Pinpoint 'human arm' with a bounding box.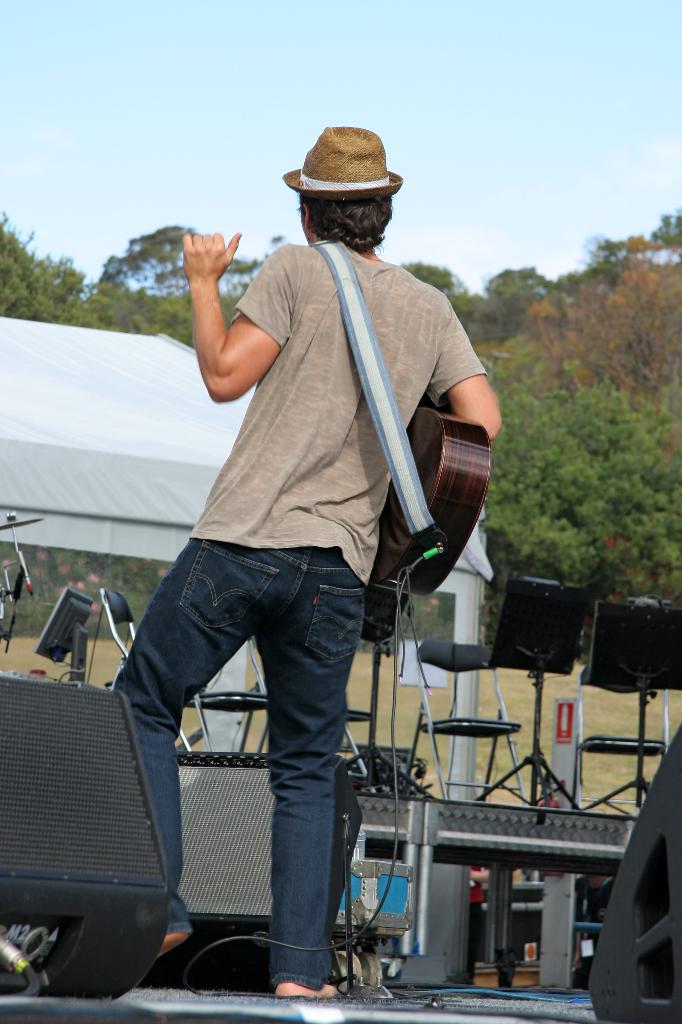
rect(174, 236, 277, 418).
